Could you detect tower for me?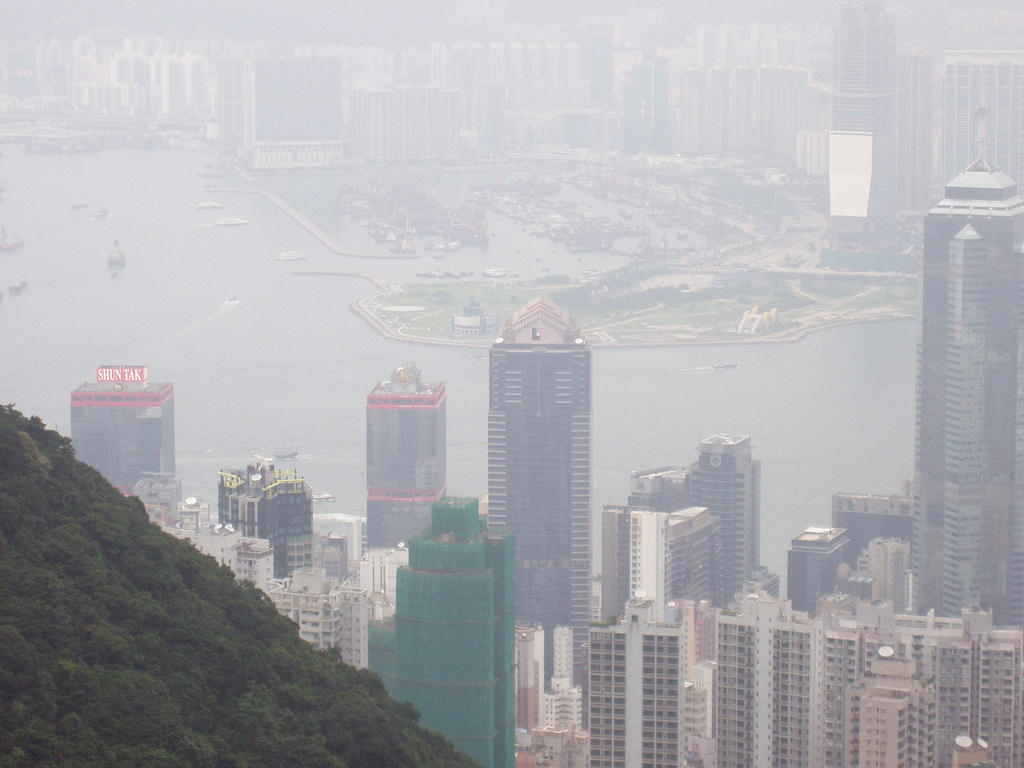
Detection result: crop(829, 0, 898, 230).
